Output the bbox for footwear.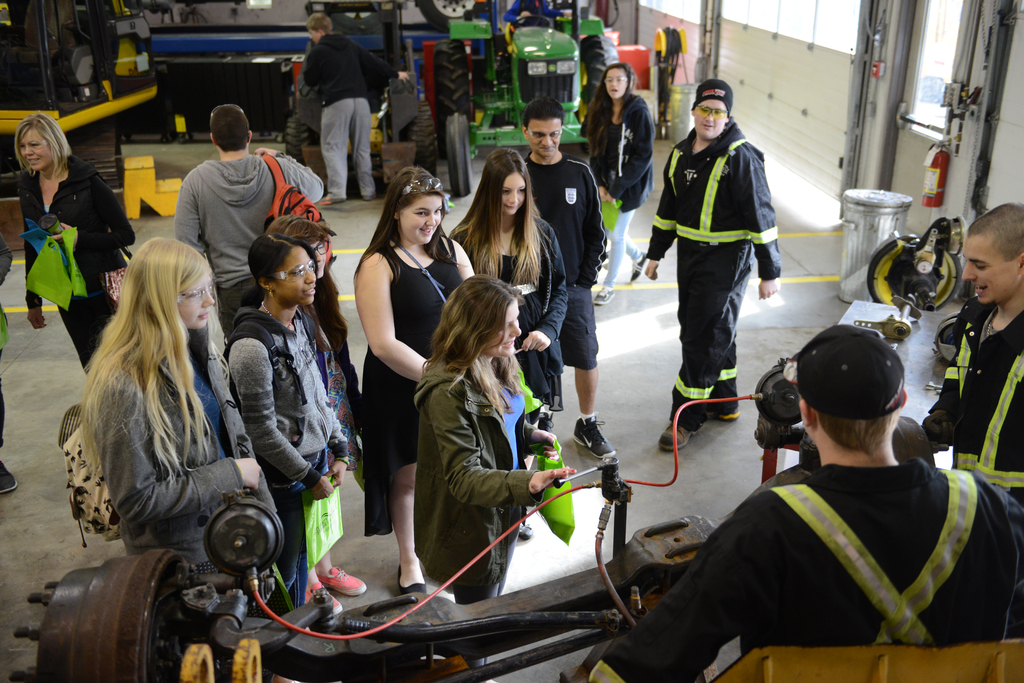
658 415 703 456.
